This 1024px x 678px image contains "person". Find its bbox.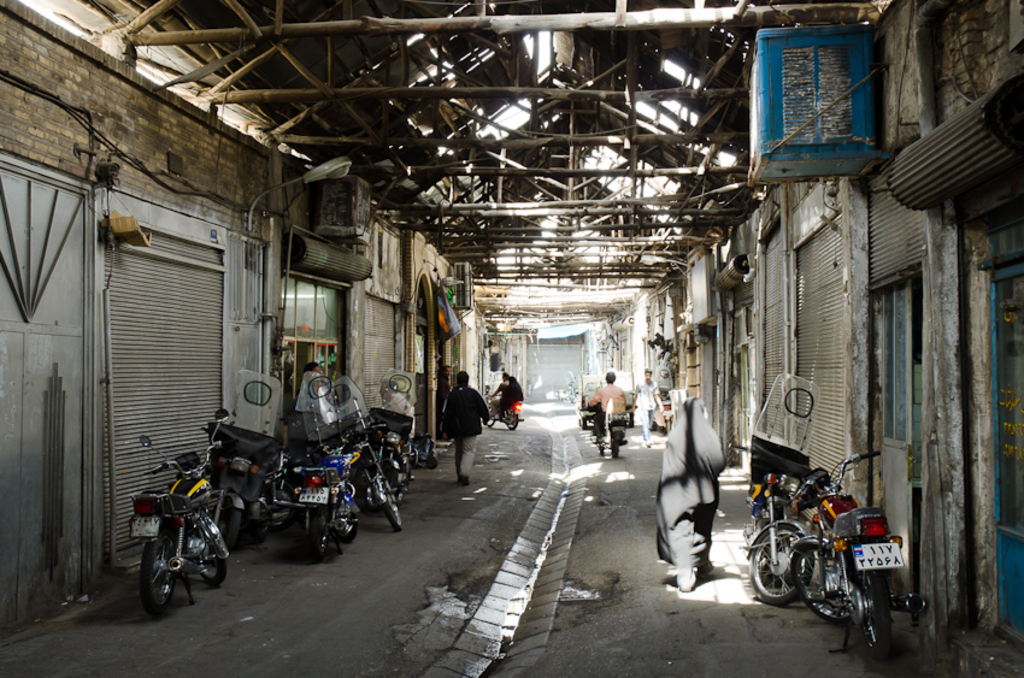
[left=629, top=364, right=667, bottom=449].
